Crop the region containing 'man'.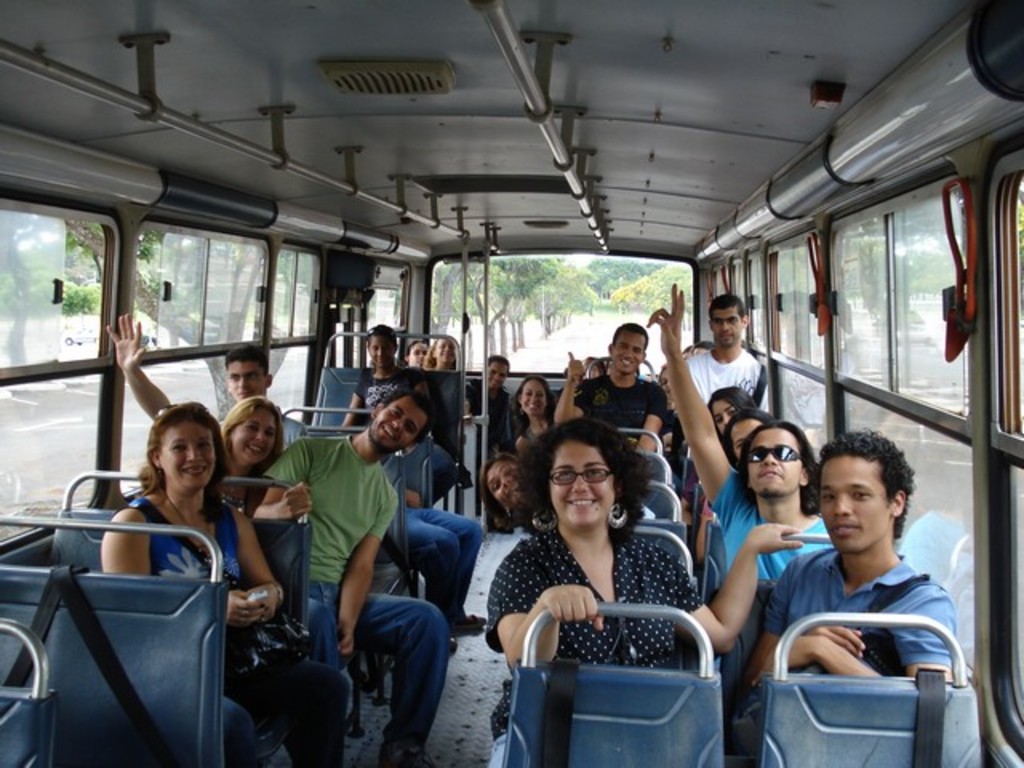
Crop region: select_region(226, 342, 307, 451).
